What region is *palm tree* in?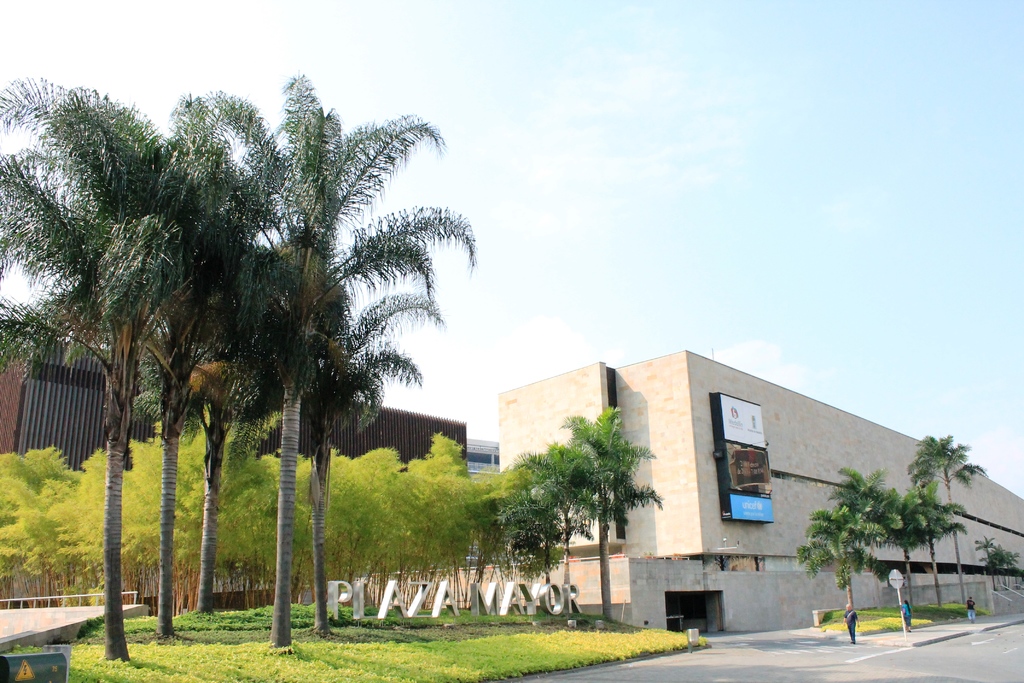
{"x1": 971, "y1": 530, "x2": 1001, "y2": 592}.
